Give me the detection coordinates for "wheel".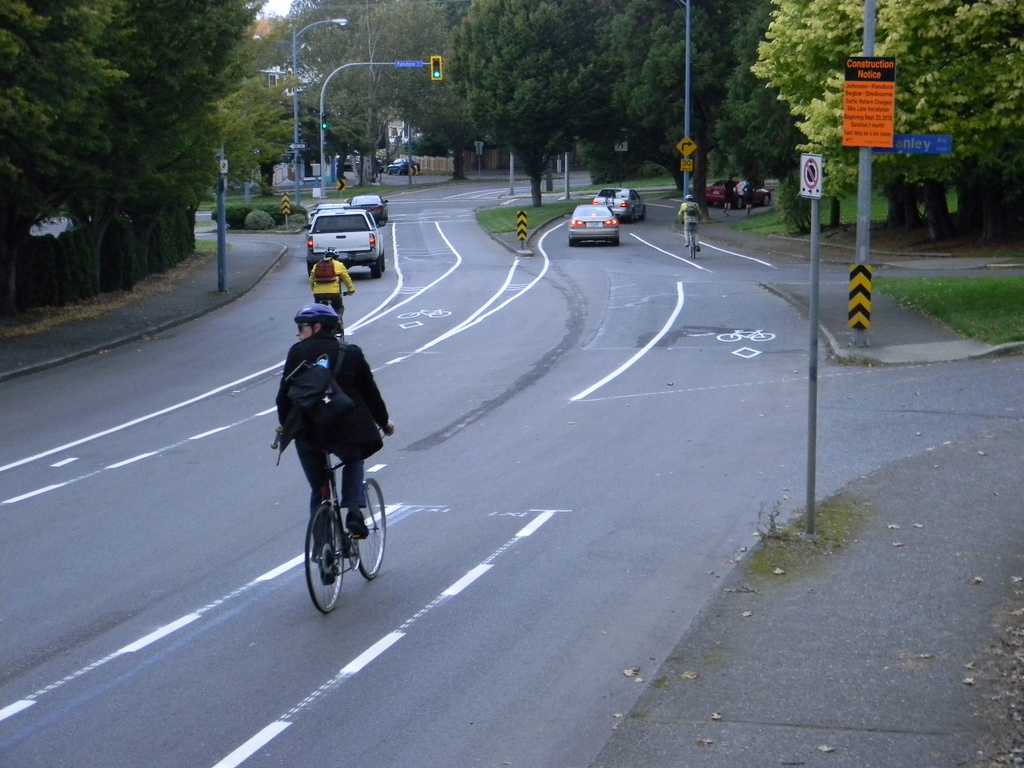
371,263,381,278.
